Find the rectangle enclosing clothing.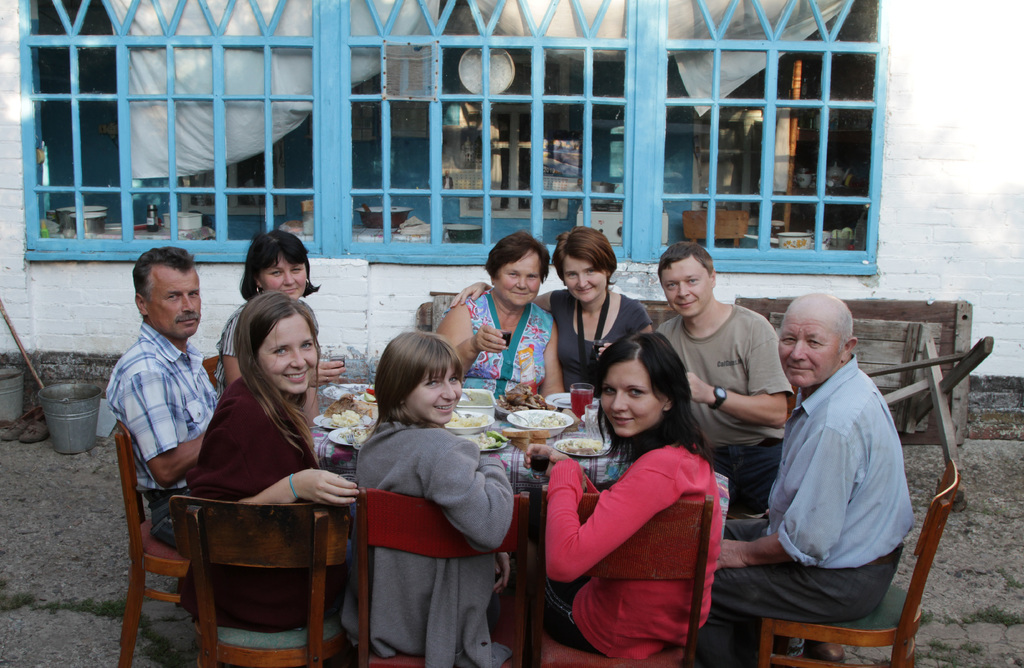
box=[657, 296, 790, 511].
